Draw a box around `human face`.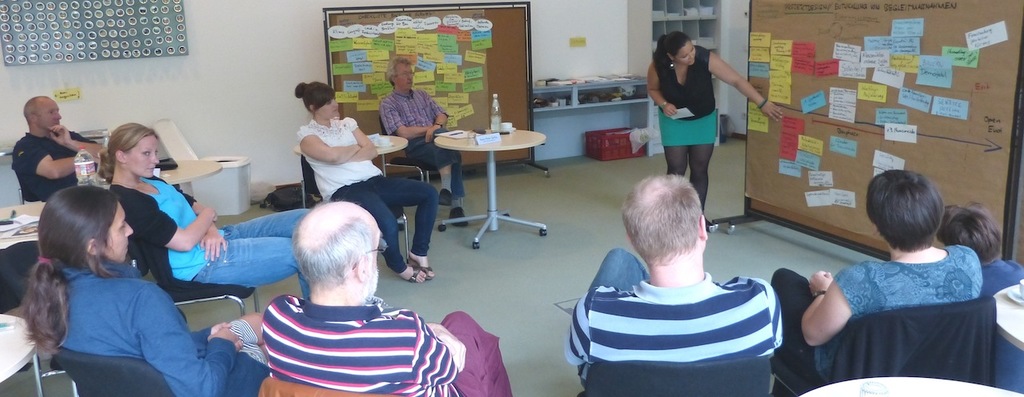
bbox=[395, 66, 419, 88].
